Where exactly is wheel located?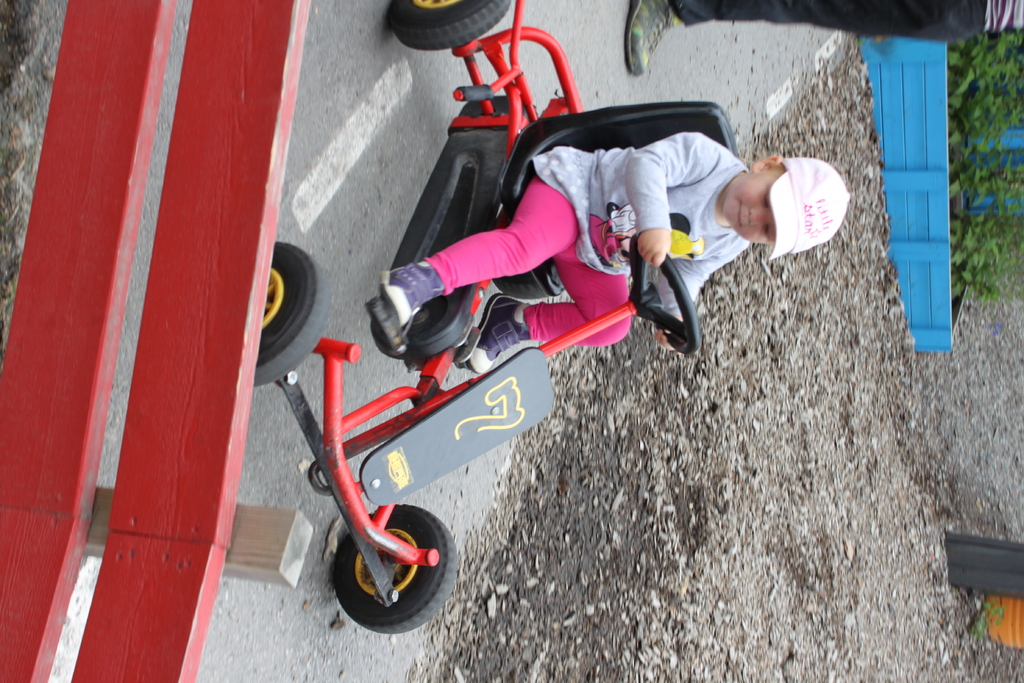
Its bounding box is (387, 0, 509, 49).
